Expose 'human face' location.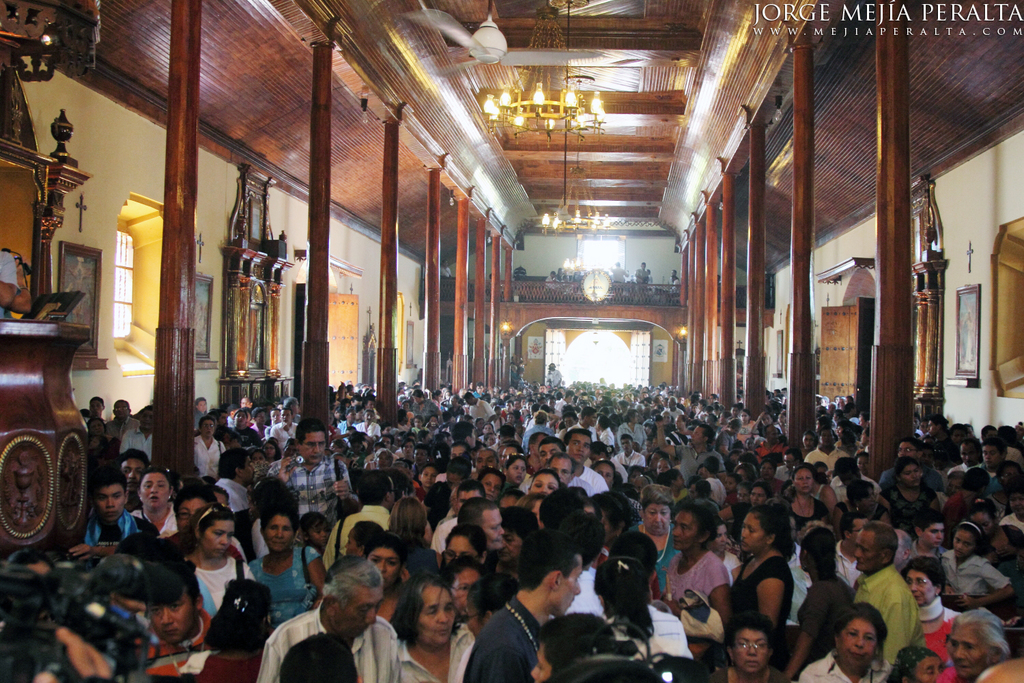
Exposed at 676/471/685/489.
